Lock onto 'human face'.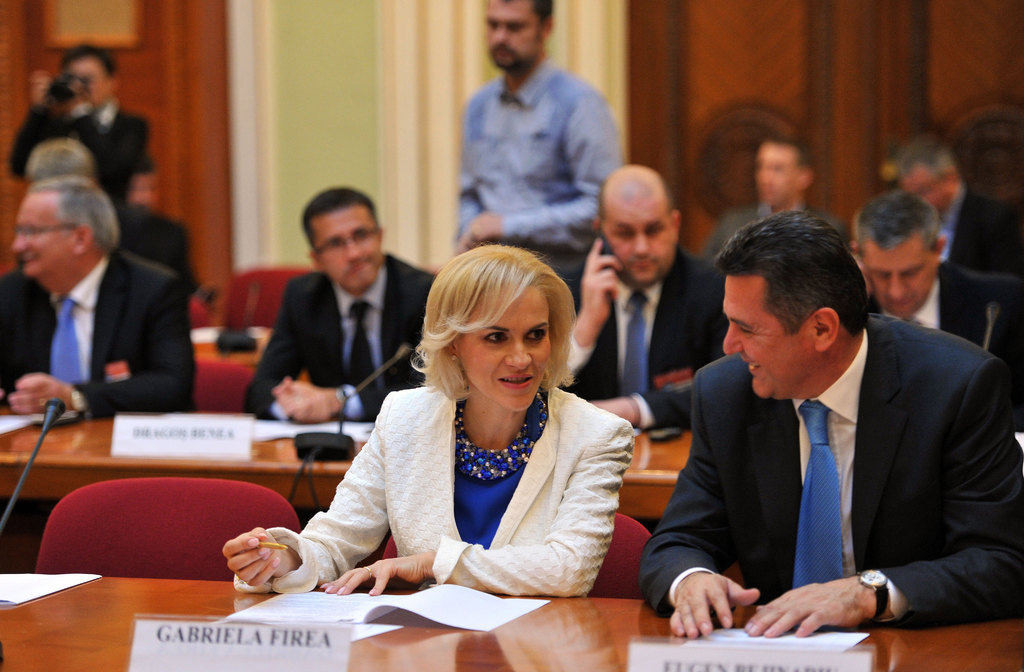
Locked: detection(602, 198, 678, 285).
